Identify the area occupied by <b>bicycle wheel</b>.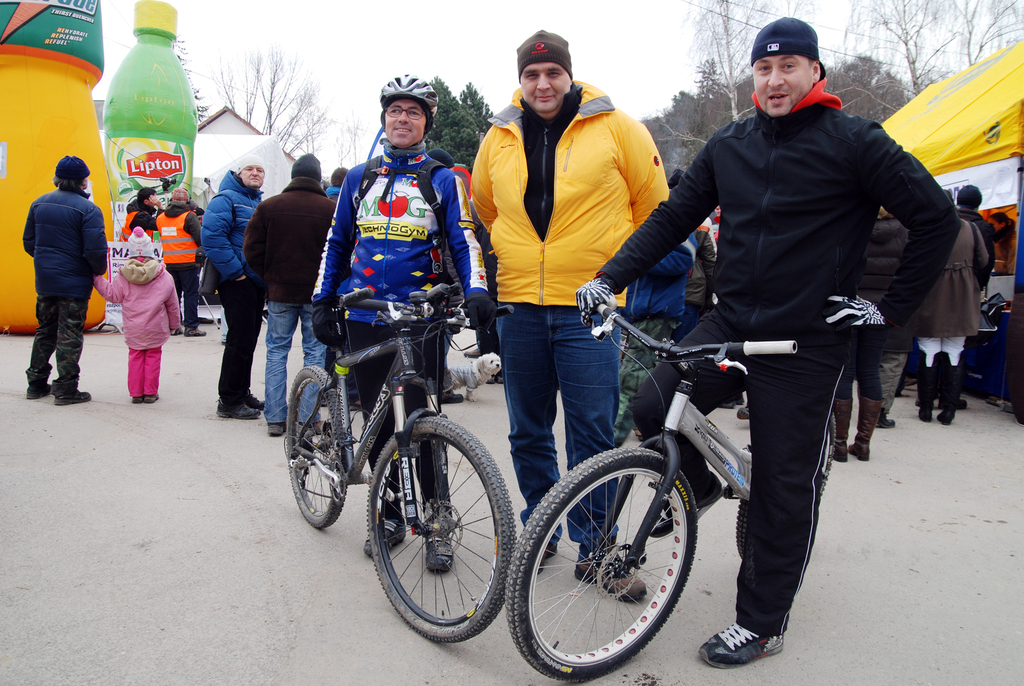
Area: Rect(494, 445, 701, 676).
